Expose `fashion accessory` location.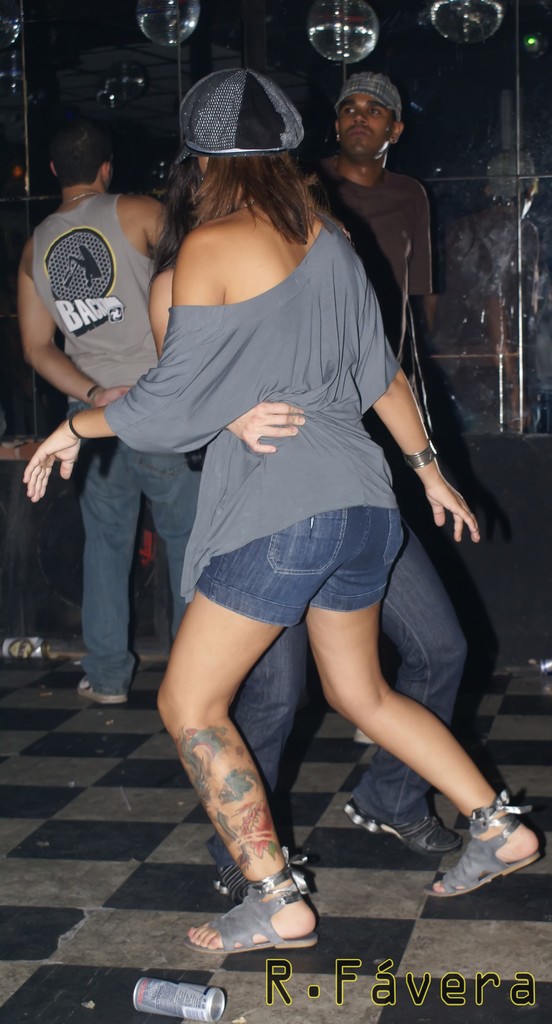
Exposed at select_region(59, 191, 92, 207).
